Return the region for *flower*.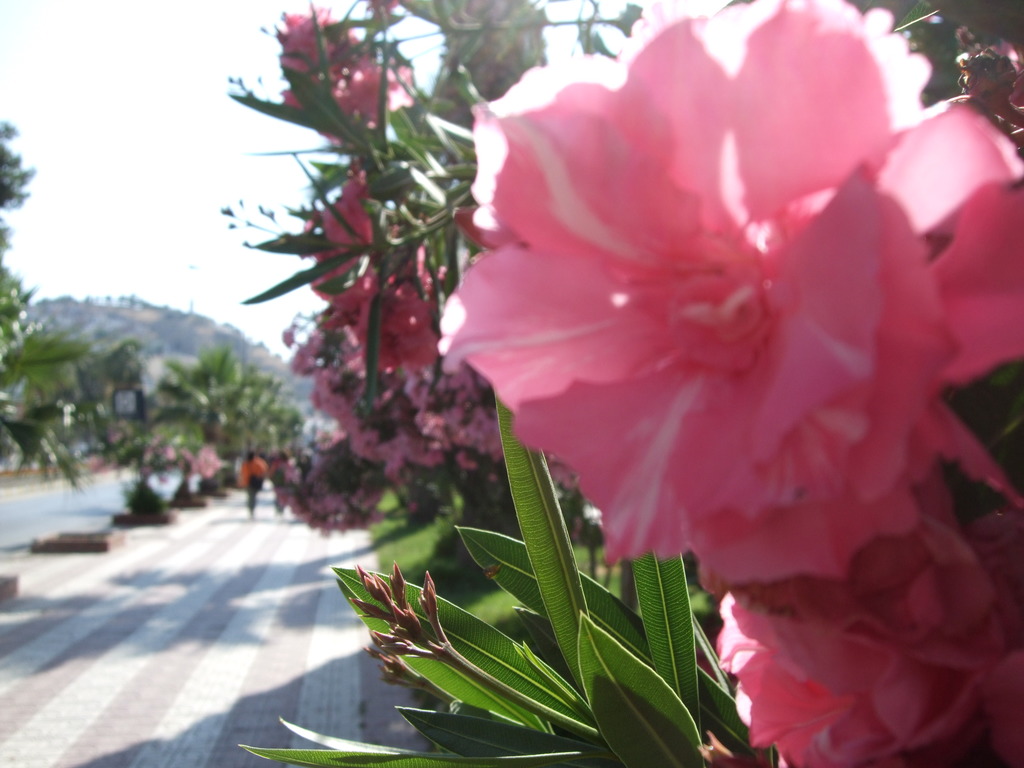
x1=722, y1=470, x2=1023, y2=767.
